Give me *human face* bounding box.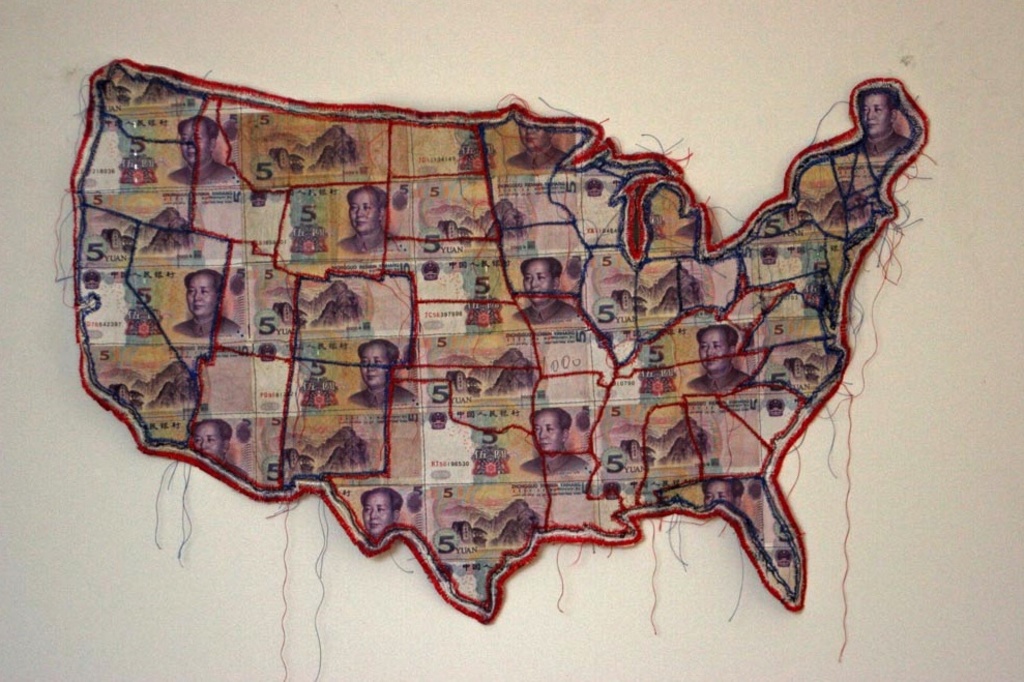
859,94,889,136.
